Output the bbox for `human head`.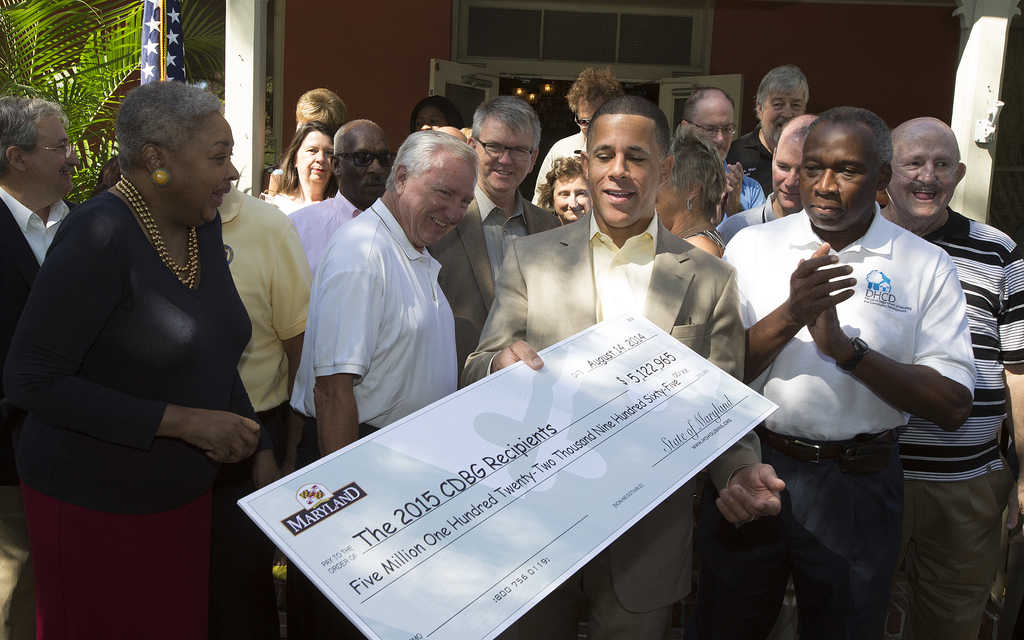
[left=566, top=67, right=626, bottom=137].
